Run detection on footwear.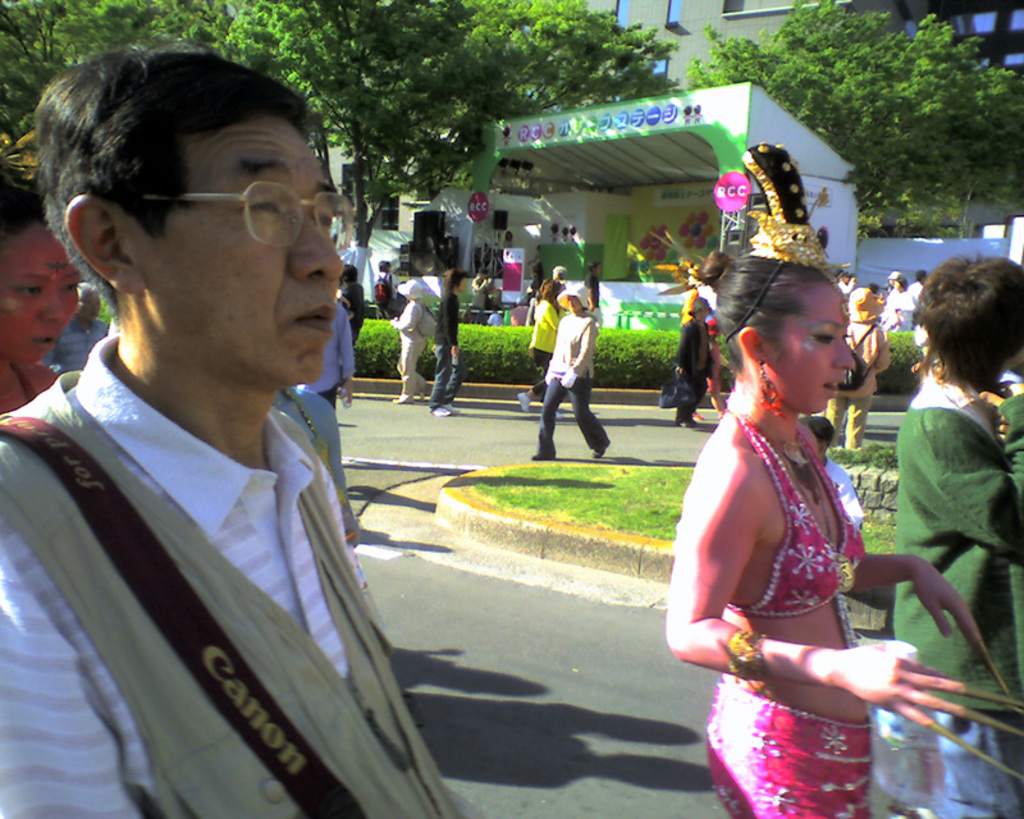
Result: [428,403,458,418].
